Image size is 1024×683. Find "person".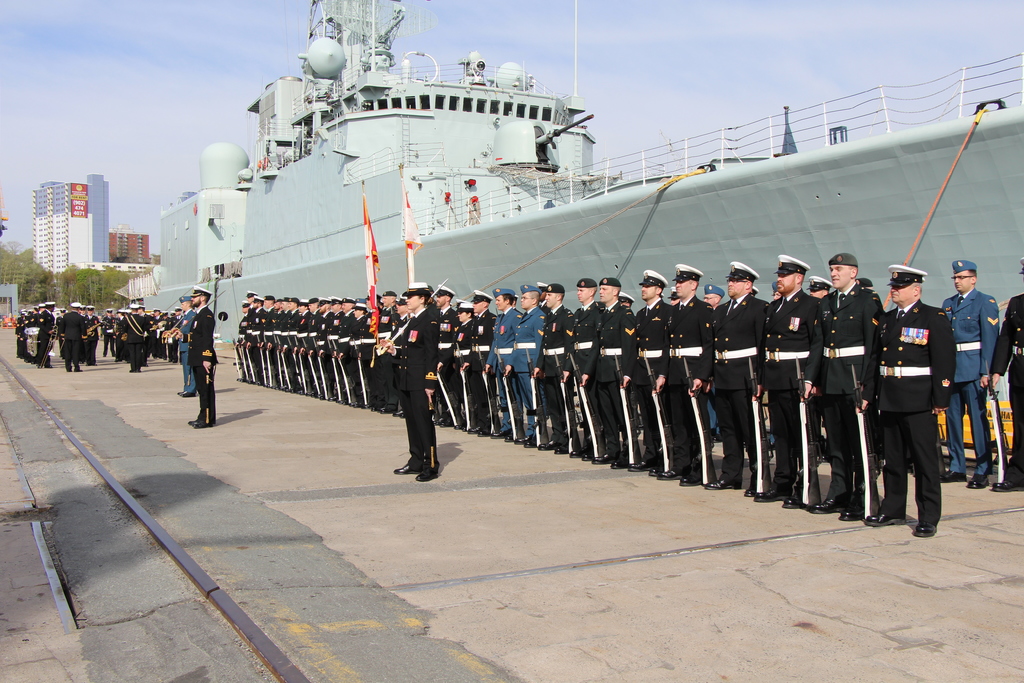
(x1=430, y1=277, x2=461, y2=431).
